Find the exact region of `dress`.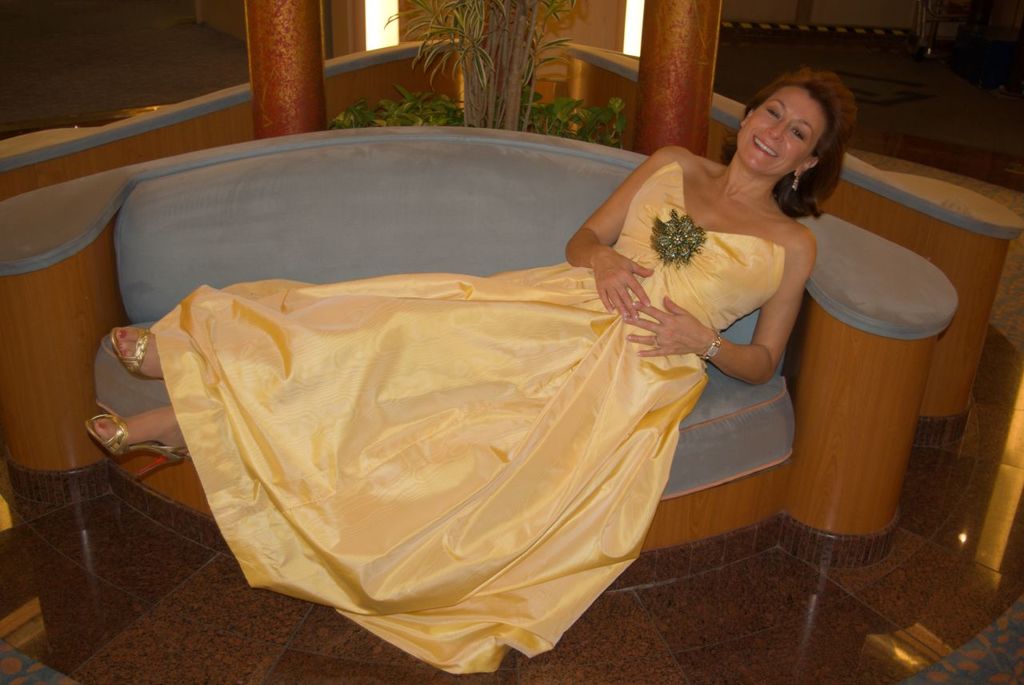
Exact region: 148,162,786,675.
